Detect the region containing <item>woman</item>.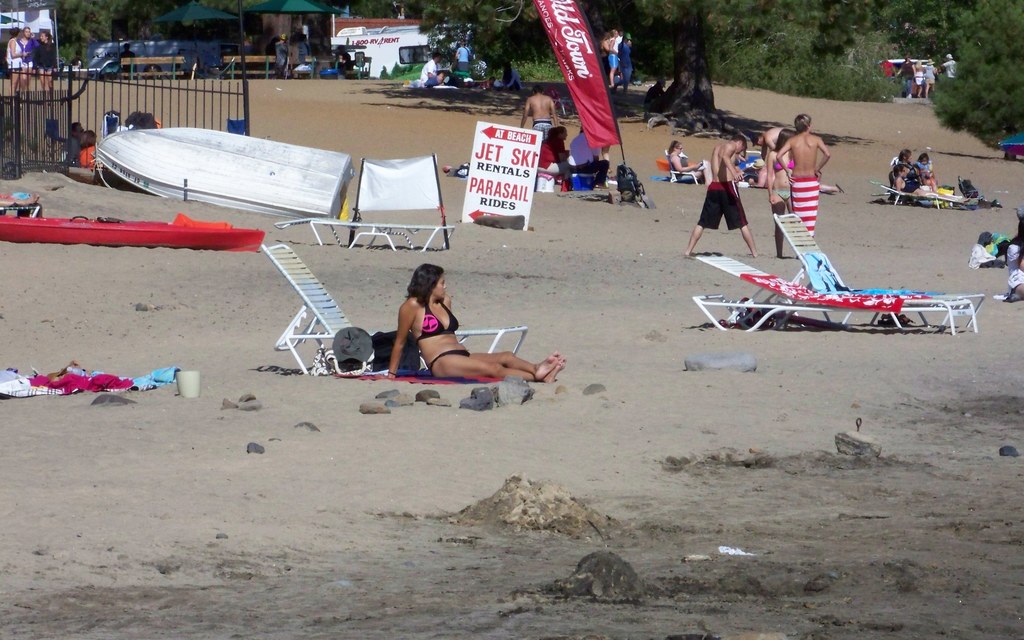
5/24/28/96.
